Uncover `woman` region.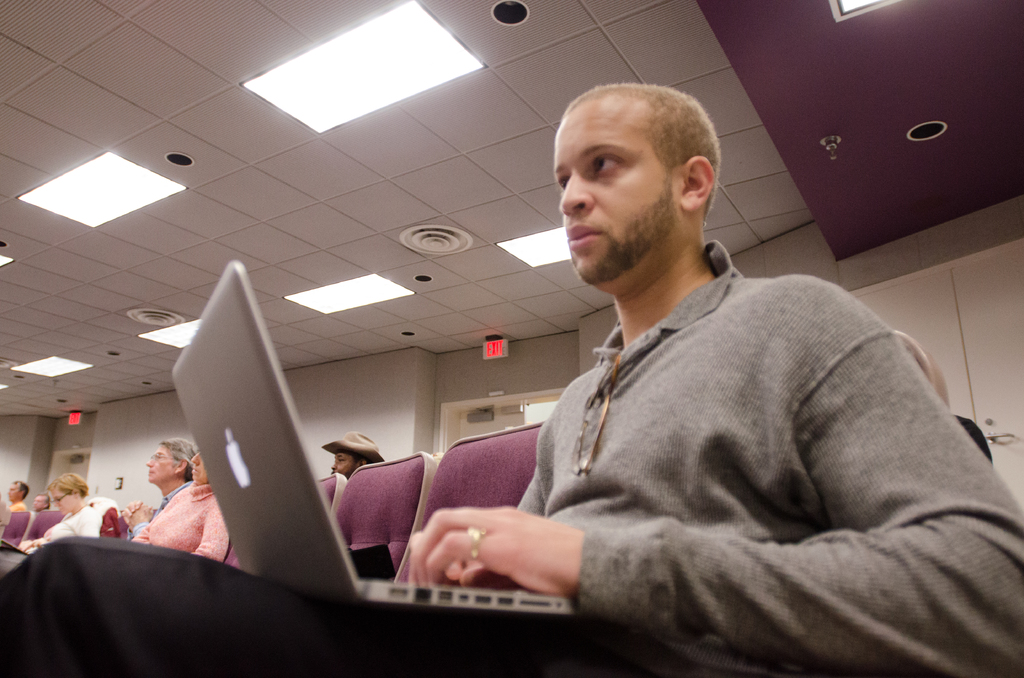
Uncovered: bbox=(127, 446, 232, 573).
